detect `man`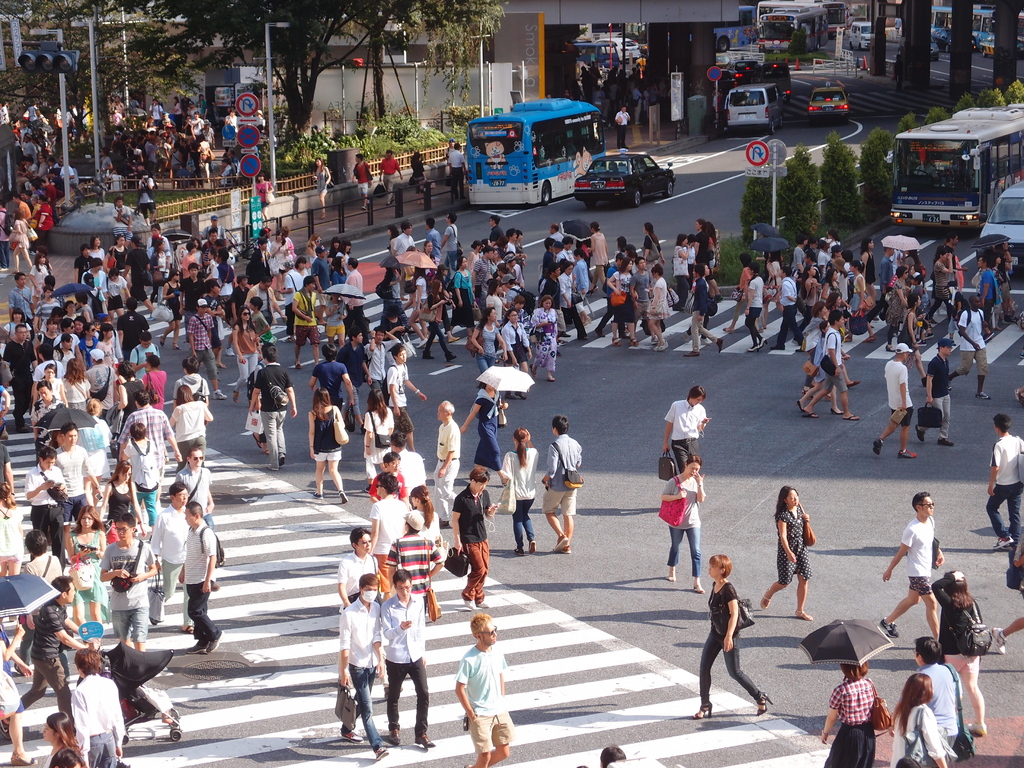
{"left": 32, "top": 378, "right": 61, "bottom": 435}
